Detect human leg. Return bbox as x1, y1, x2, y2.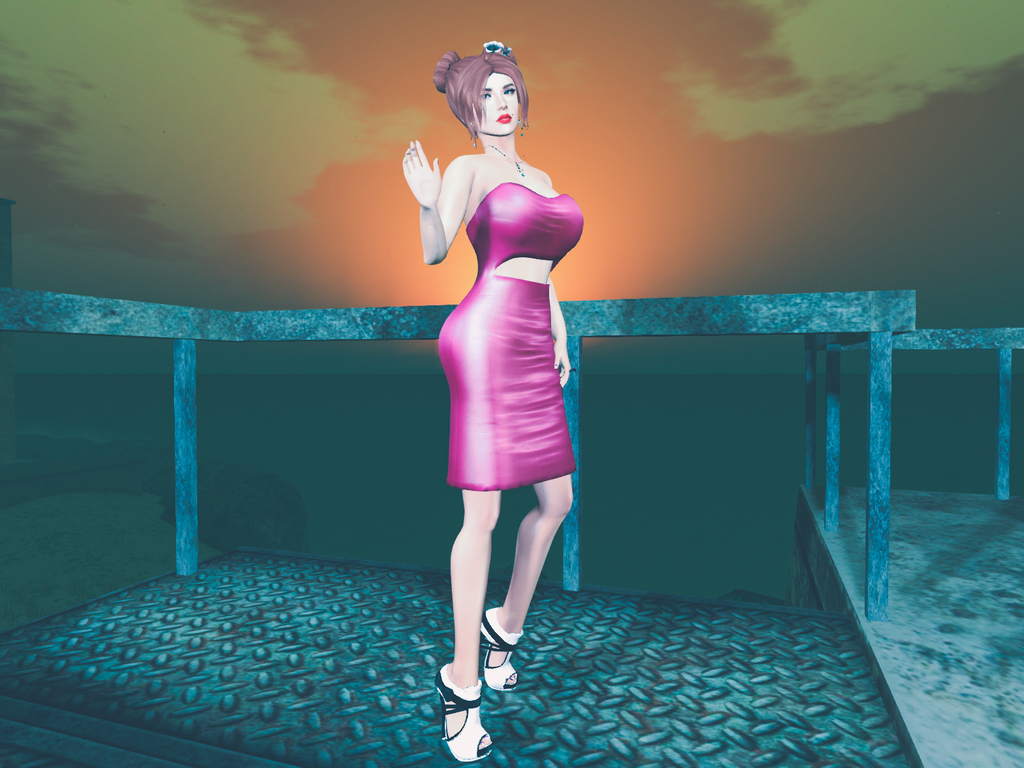
436, 484, 498, 767.
